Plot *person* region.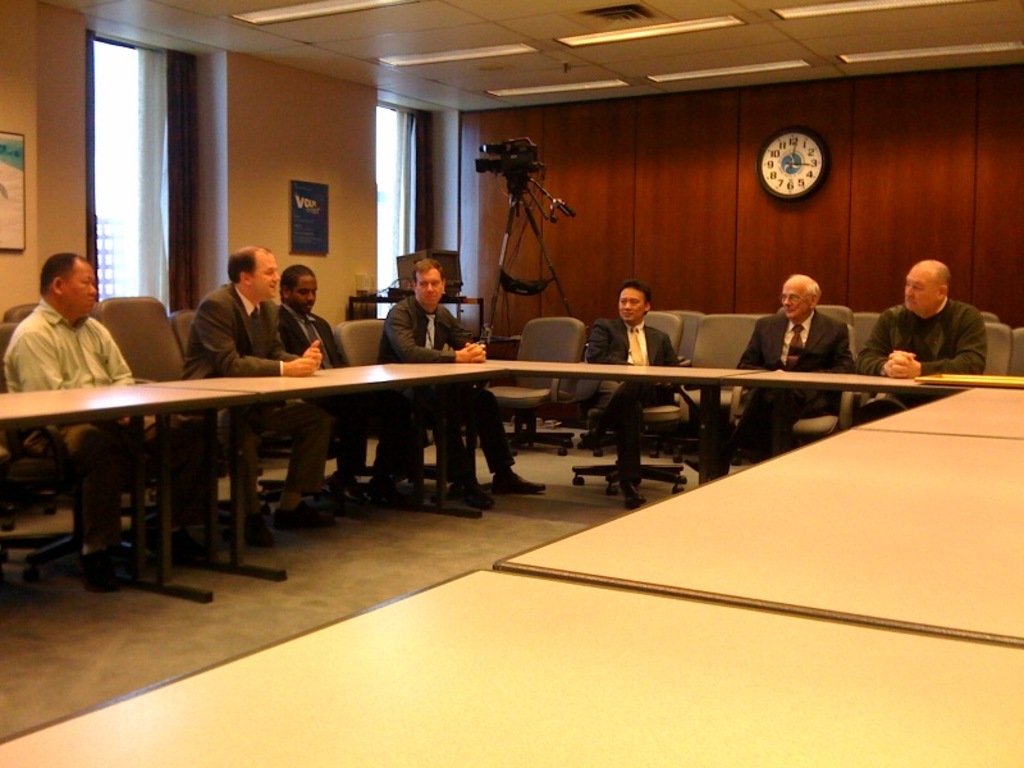
Plotted at {"left": 385, "top": 244, "right": 558, "bottom": 517}.
